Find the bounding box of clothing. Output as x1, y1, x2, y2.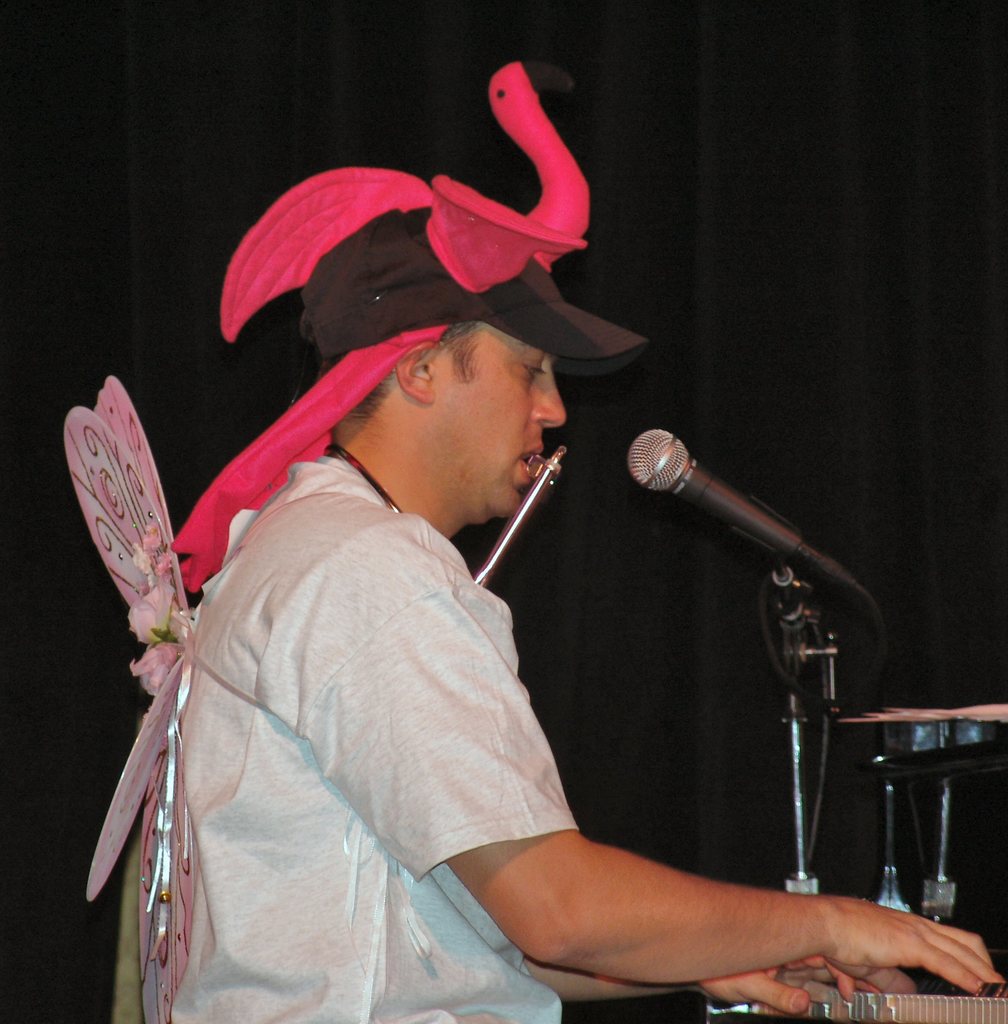
113, 372, 730, 980.
